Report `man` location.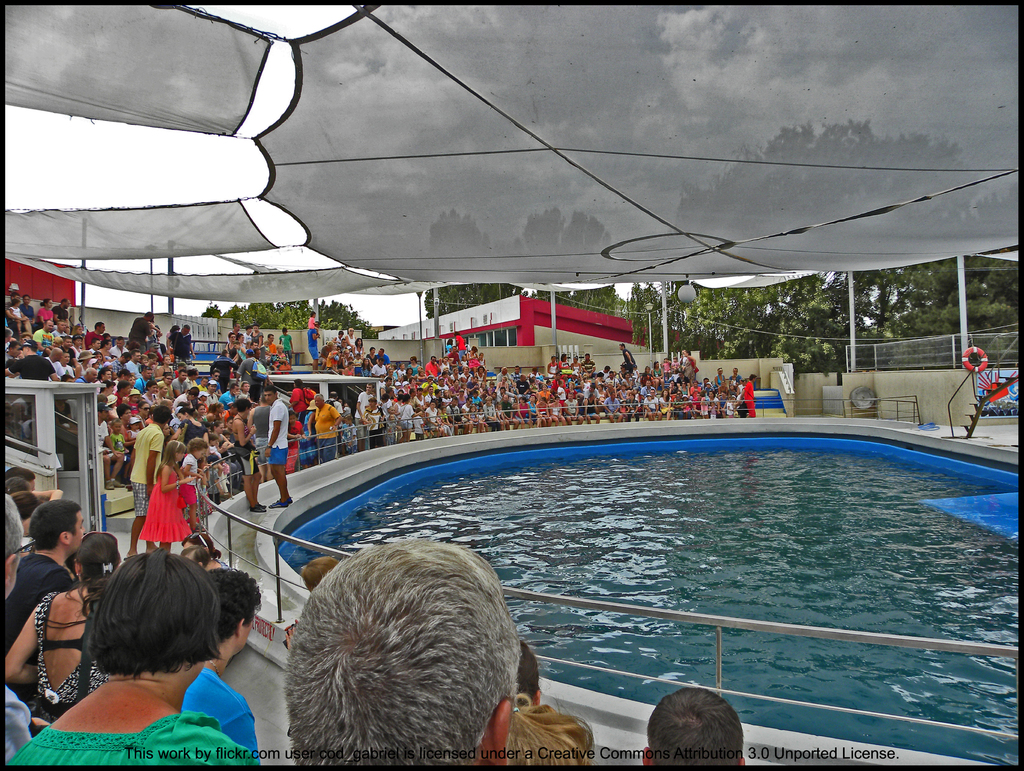
Report: [58, 335, 76, 364].
